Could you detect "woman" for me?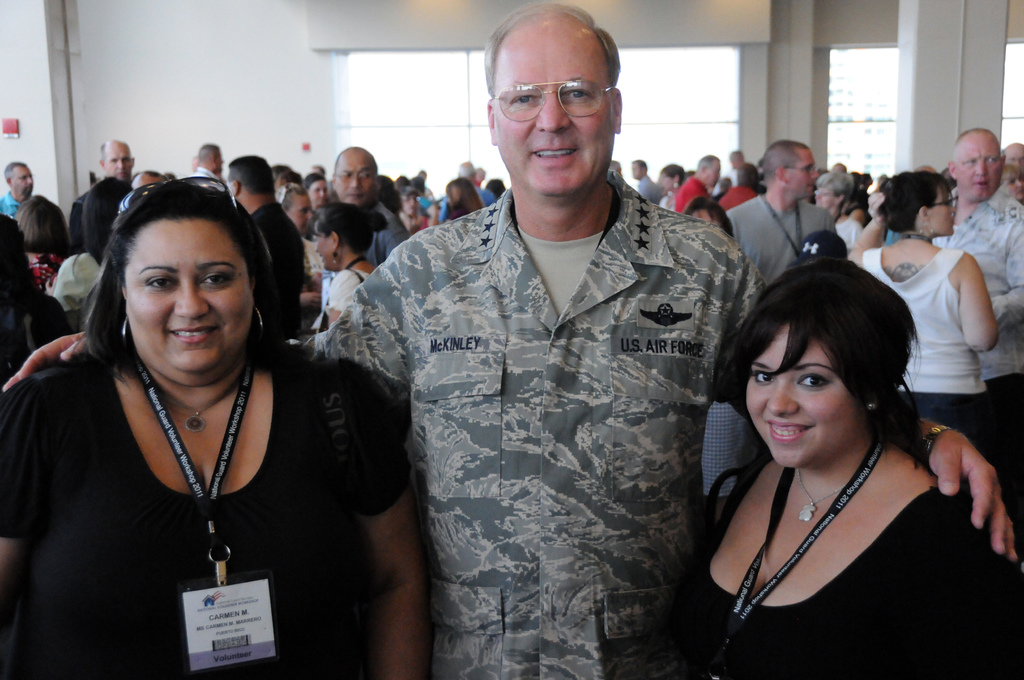
Detection result: bbox(446, 175, 483, 219).
